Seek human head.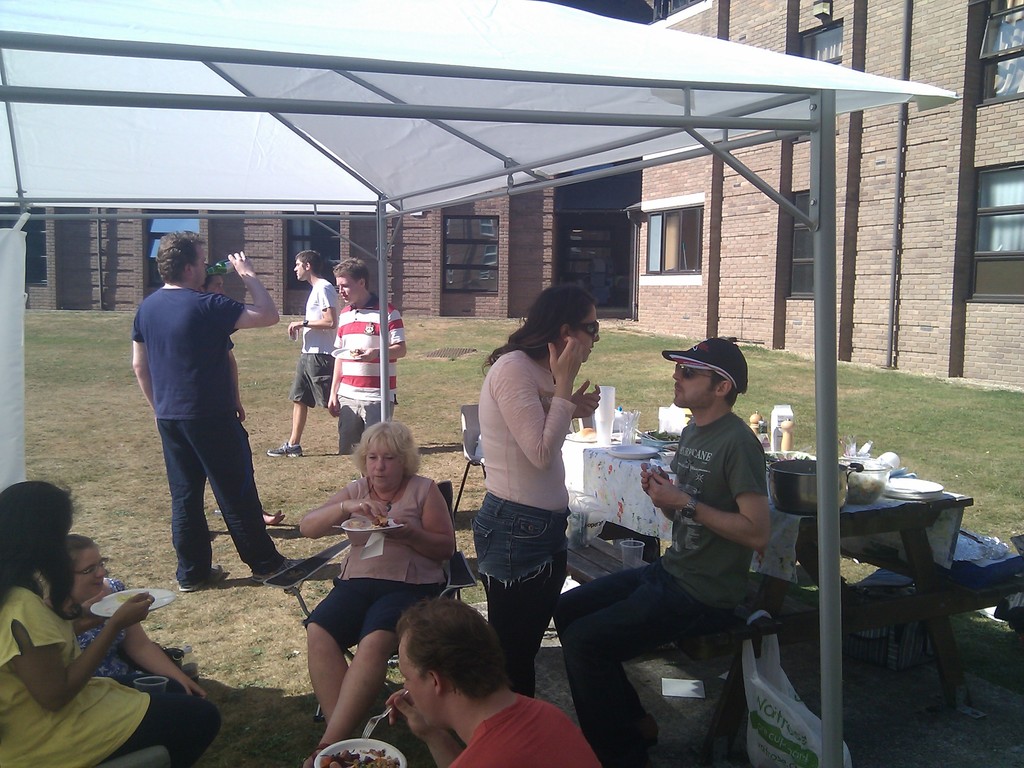
locate(362, 421, 412, 495).
